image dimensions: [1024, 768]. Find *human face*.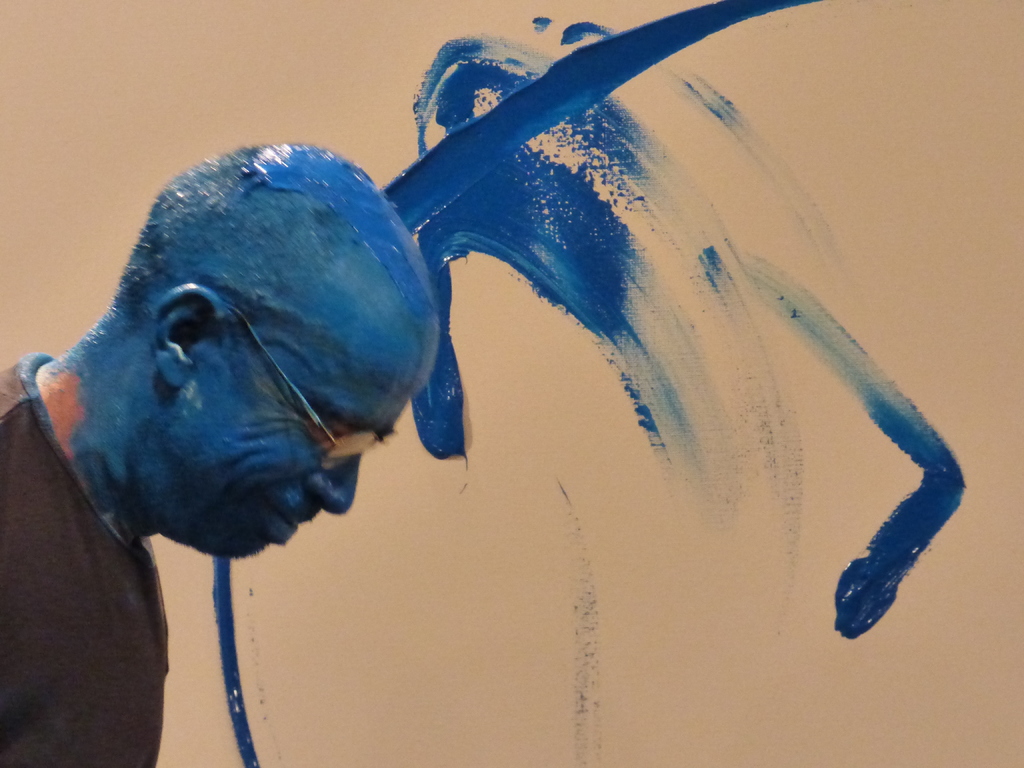
crop(154, 374, 431, 562).
